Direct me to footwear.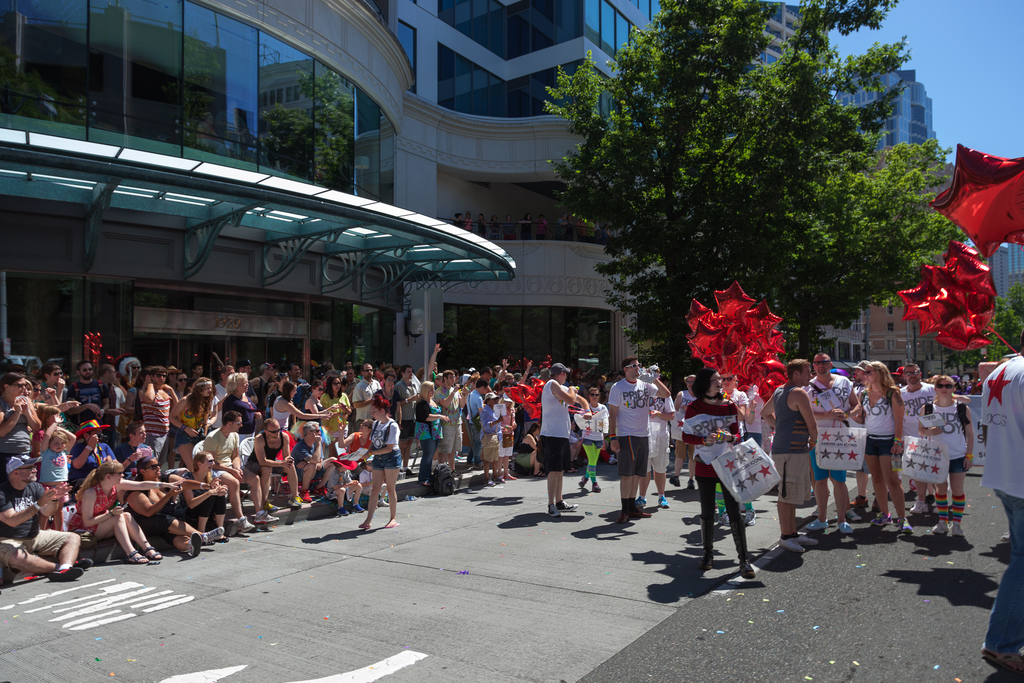
Direction: select_region(778, 536, 808, 552).
